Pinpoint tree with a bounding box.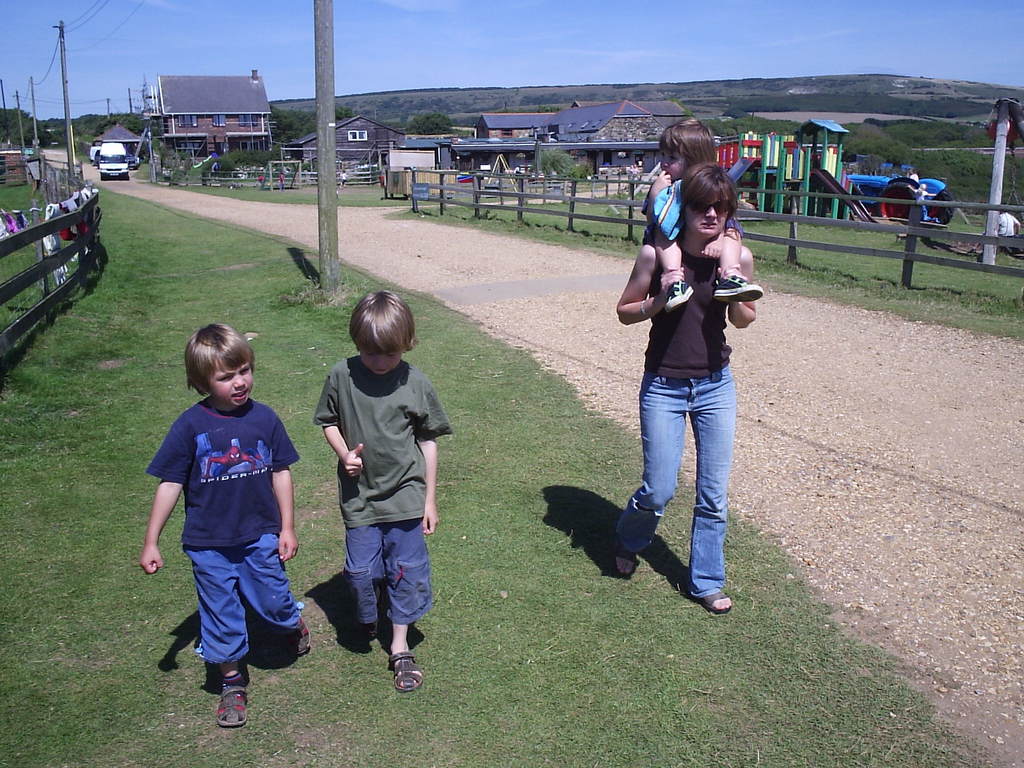
[x1=406, y1=111, x2=451, y2=132].
